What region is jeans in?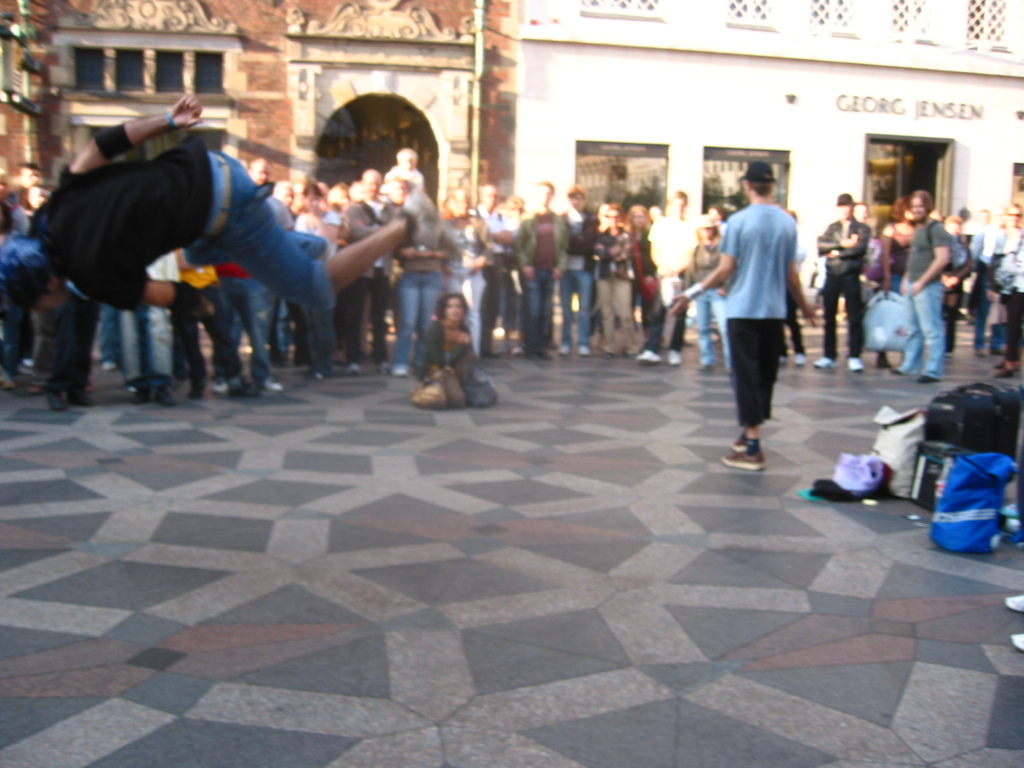
520:268:556:357.
